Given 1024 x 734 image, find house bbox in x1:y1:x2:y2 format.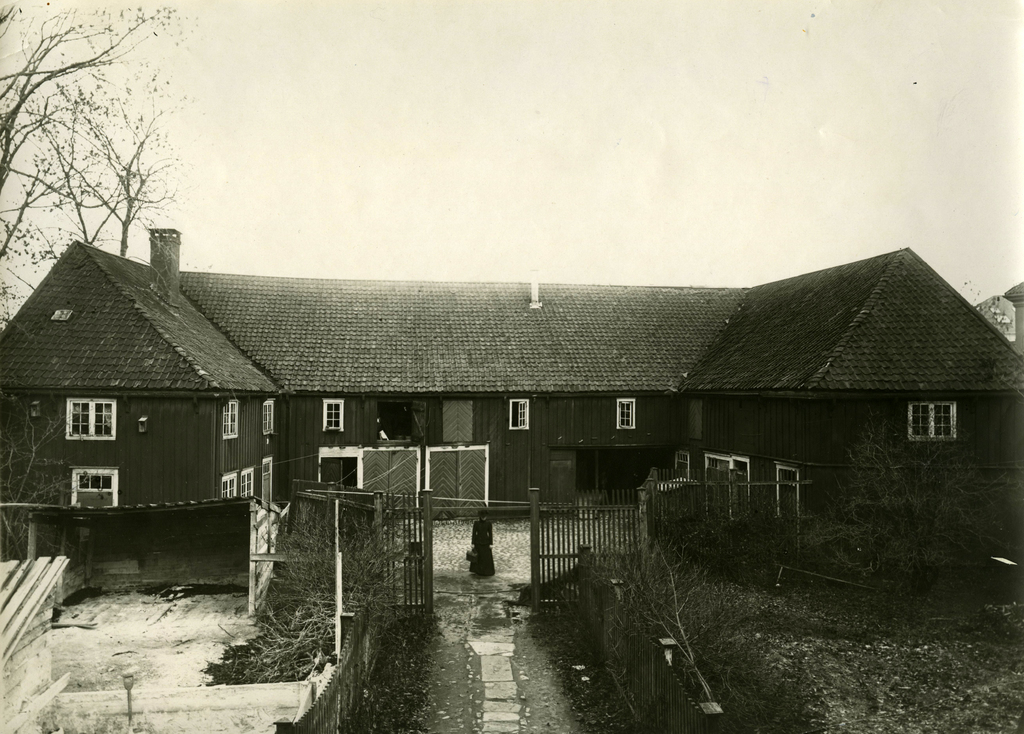
0:227:1023:566.
